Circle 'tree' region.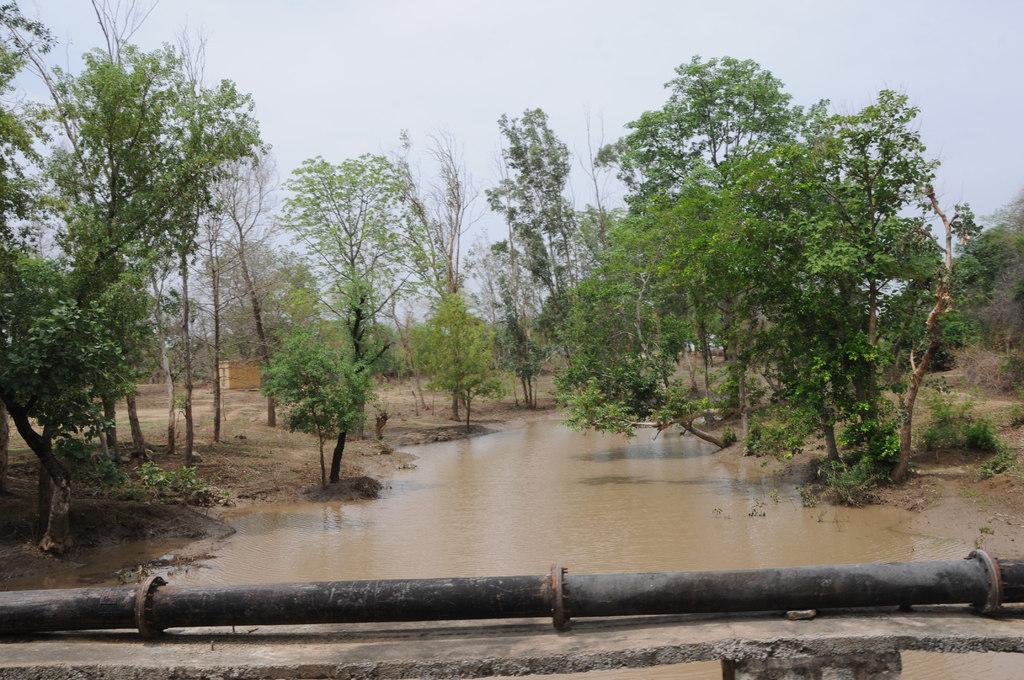
Region: 0 261 164 556.
